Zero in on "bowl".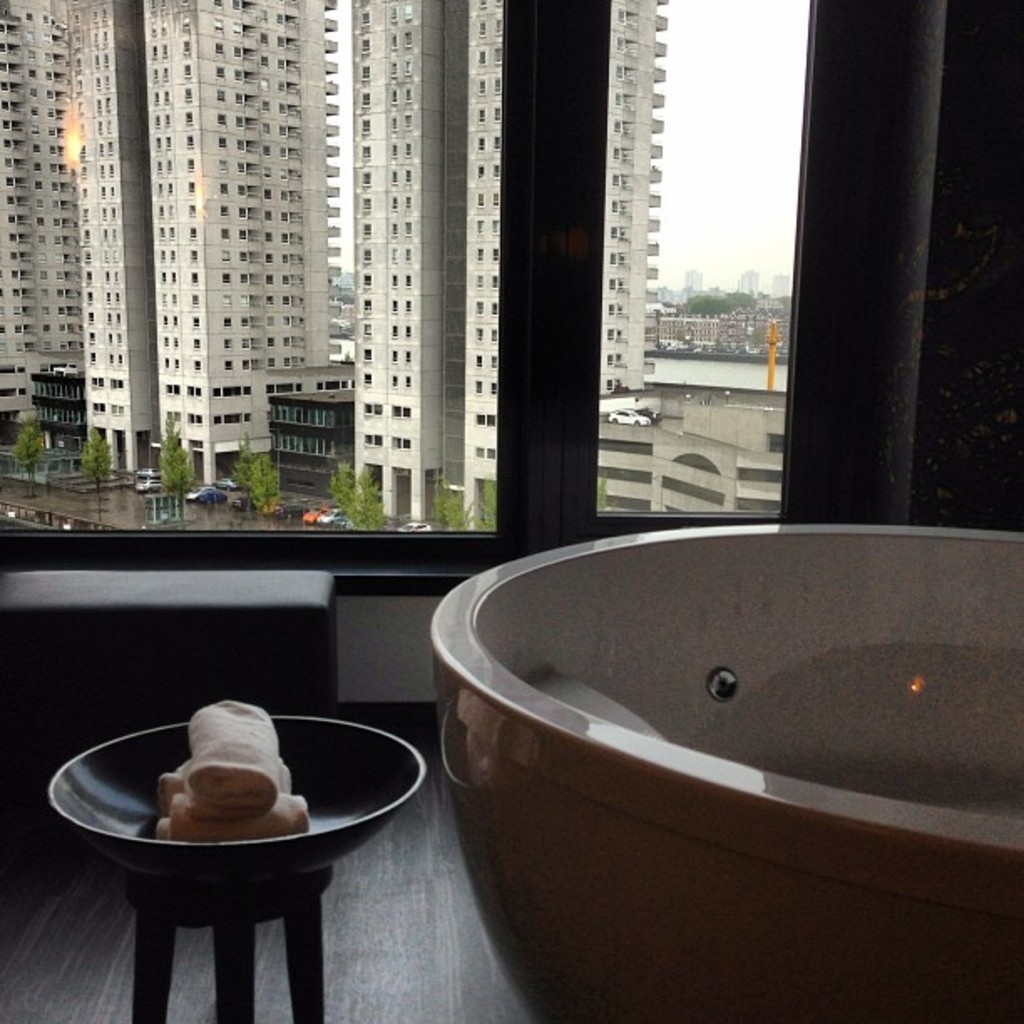
Zeroed in: box(38, 708, 417, 882).
